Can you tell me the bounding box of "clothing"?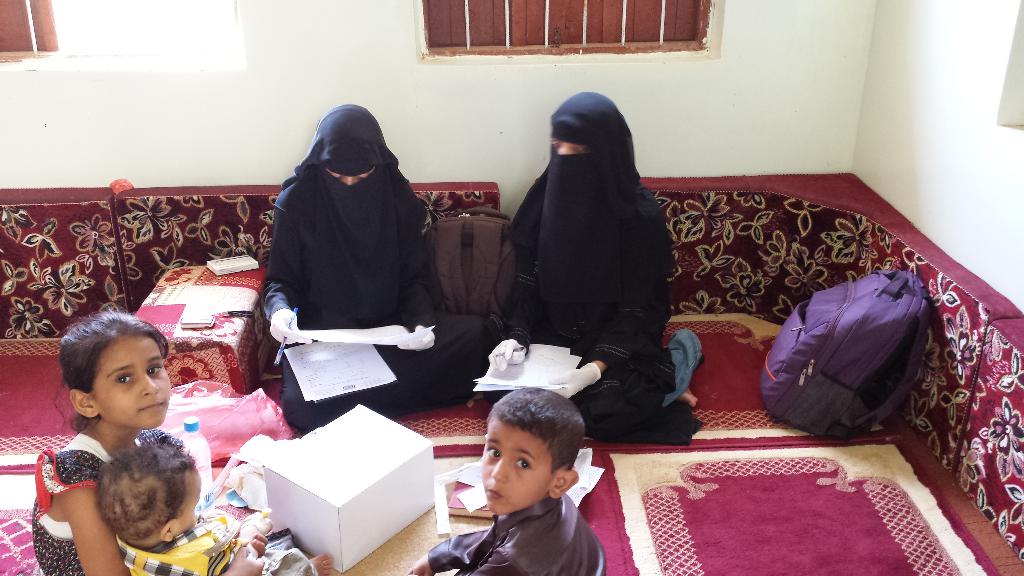
x1=255, y1=83, x2=438, y2=408.
